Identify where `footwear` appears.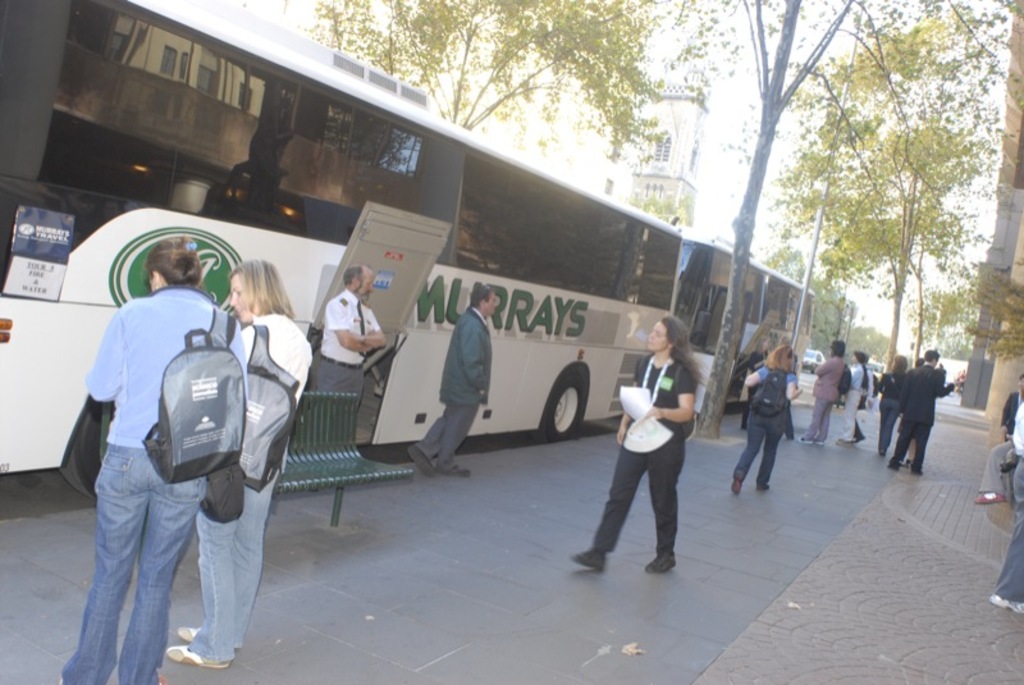
Appears at bbox=[159, 675, 172, 684].
